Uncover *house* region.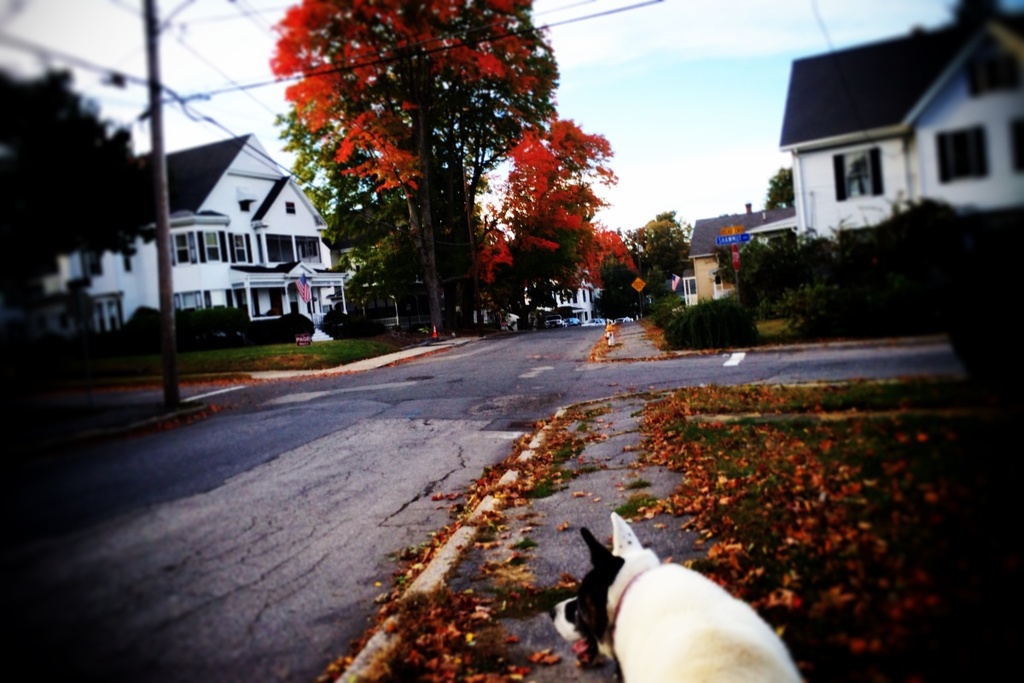
Uncovered: select_region(771, 9, 1018, 271).
